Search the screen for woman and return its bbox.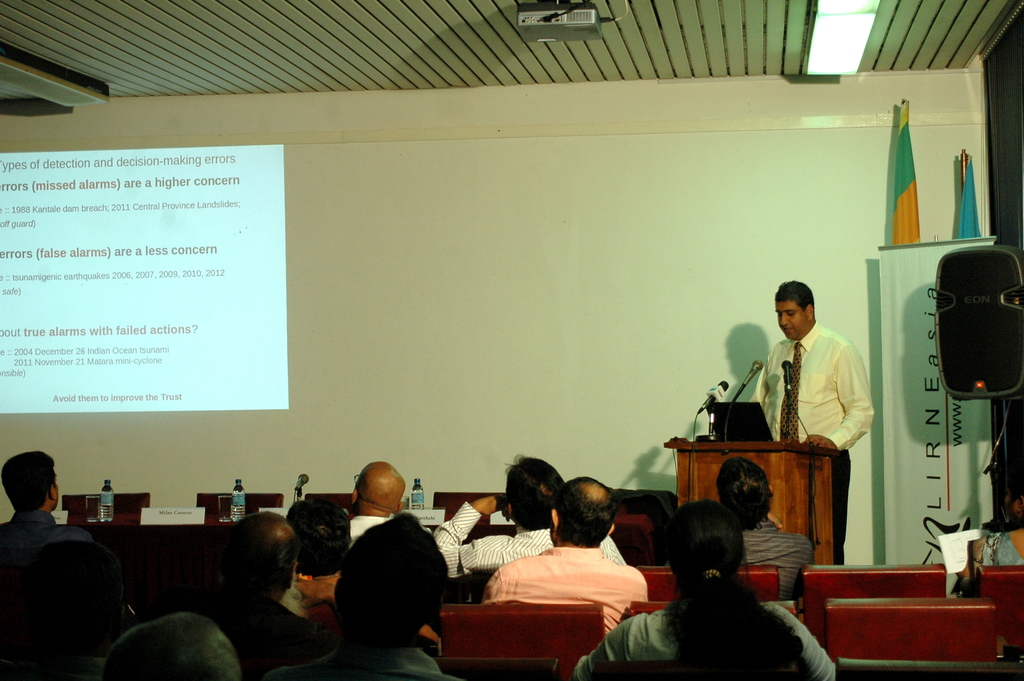
Found: l=638, t=499, r=825, b=678.
